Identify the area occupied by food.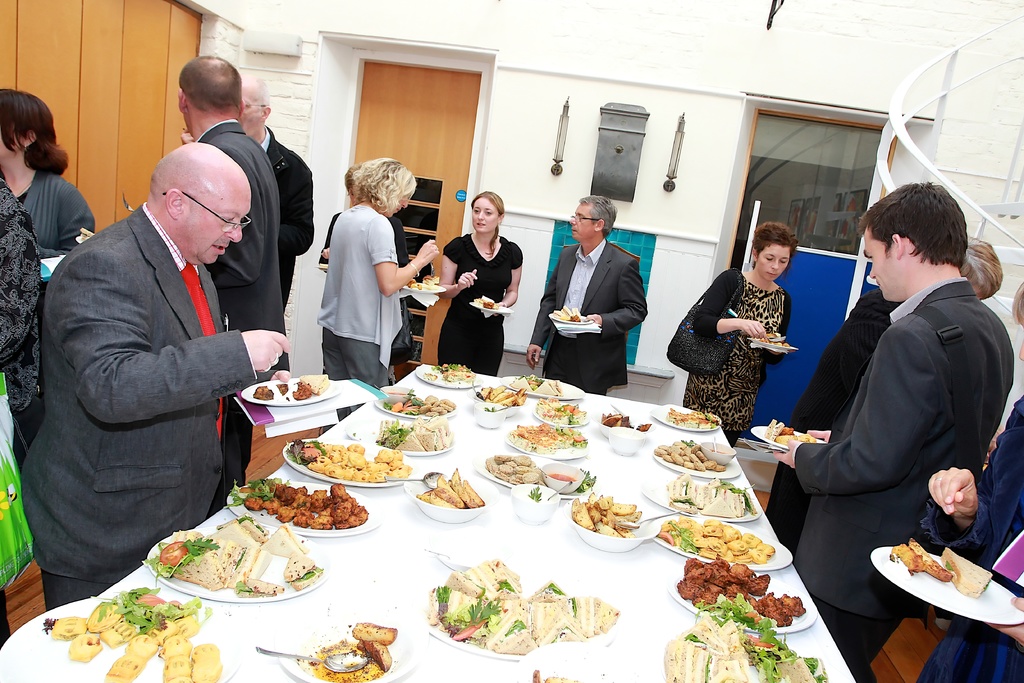
Area: region(936, 546, 991, 595).
